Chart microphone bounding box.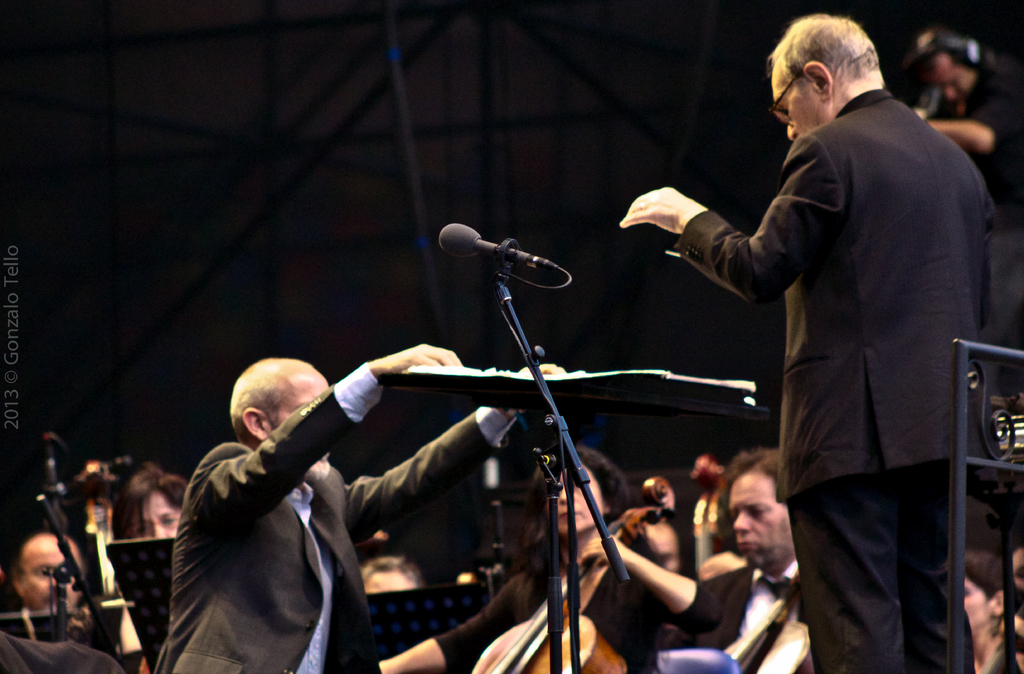
Charted: Rect(36, 429, 60, 494).
